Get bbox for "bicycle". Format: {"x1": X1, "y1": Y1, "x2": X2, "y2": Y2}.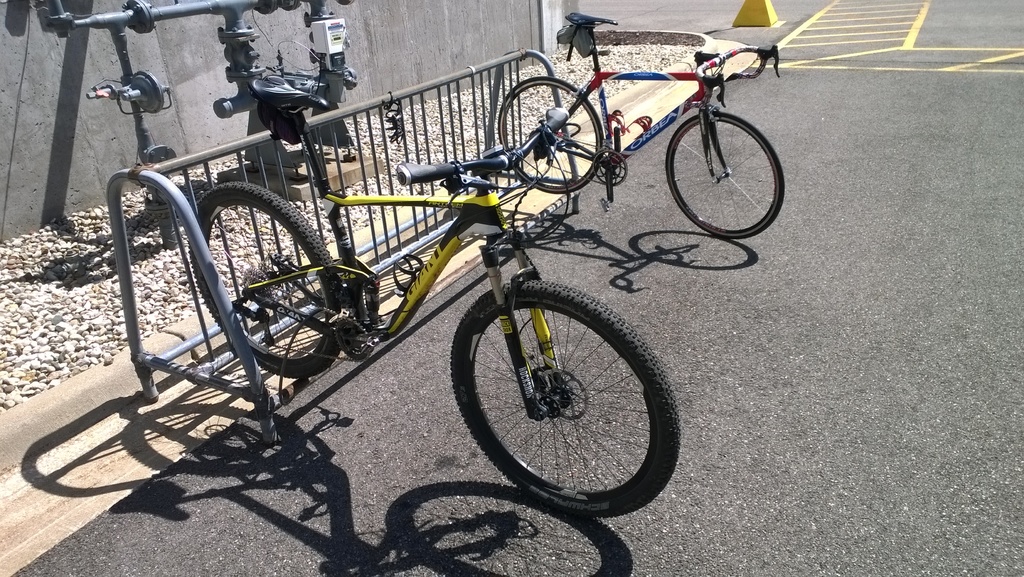
{"x1": 472, "y1": 4, "x2": 805, "y2": 238}.
